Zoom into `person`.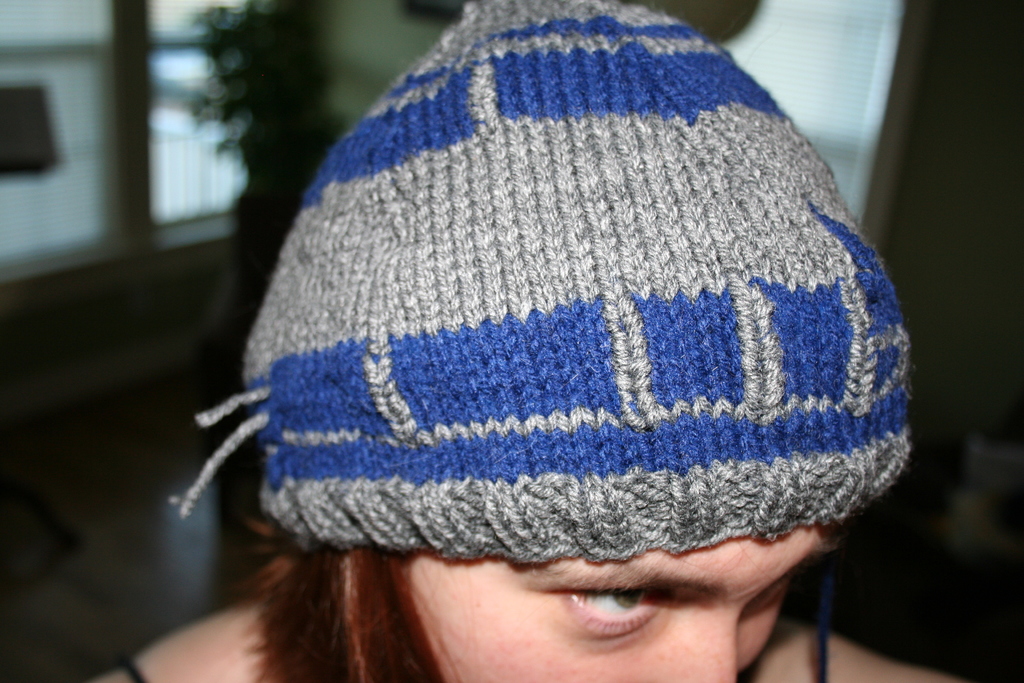
Zoom target: Rect(81, 0, 959, 682).
